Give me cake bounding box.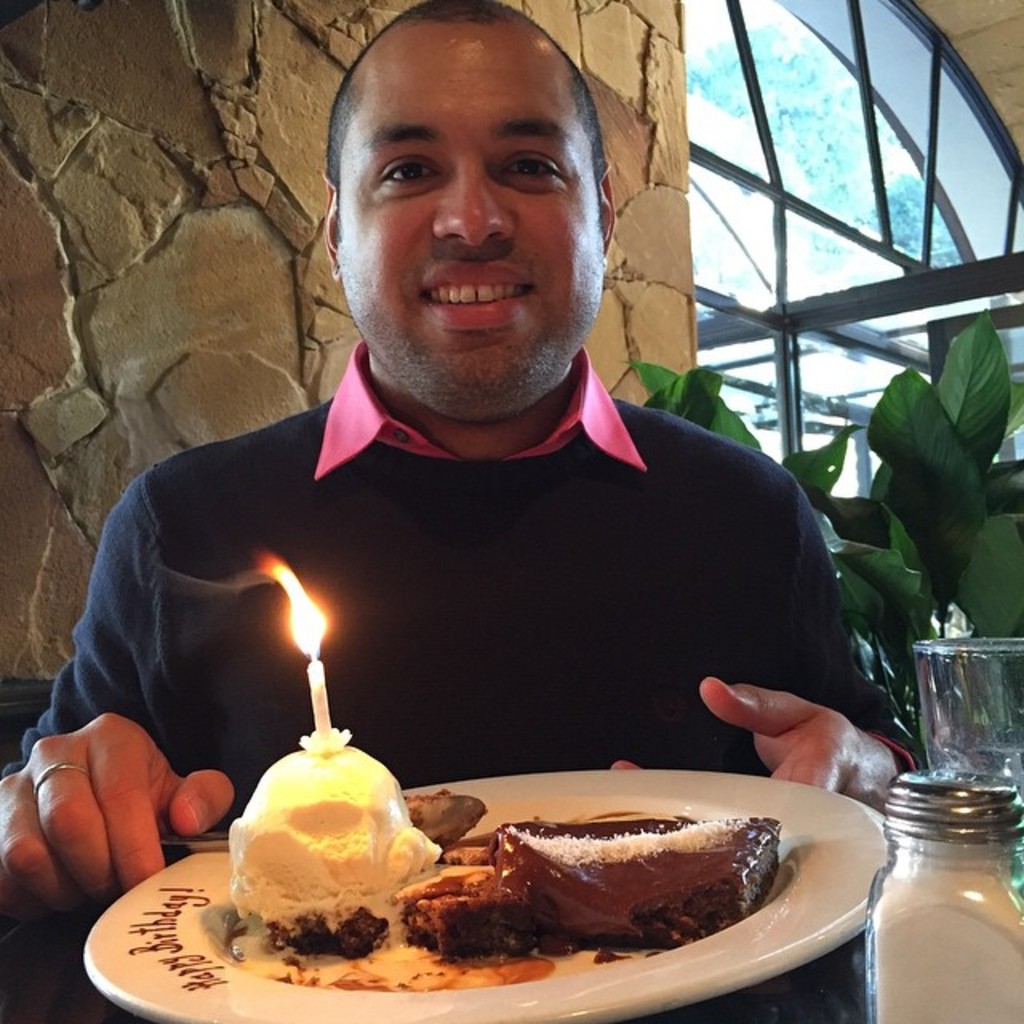
(219, 733, 442, 936).
